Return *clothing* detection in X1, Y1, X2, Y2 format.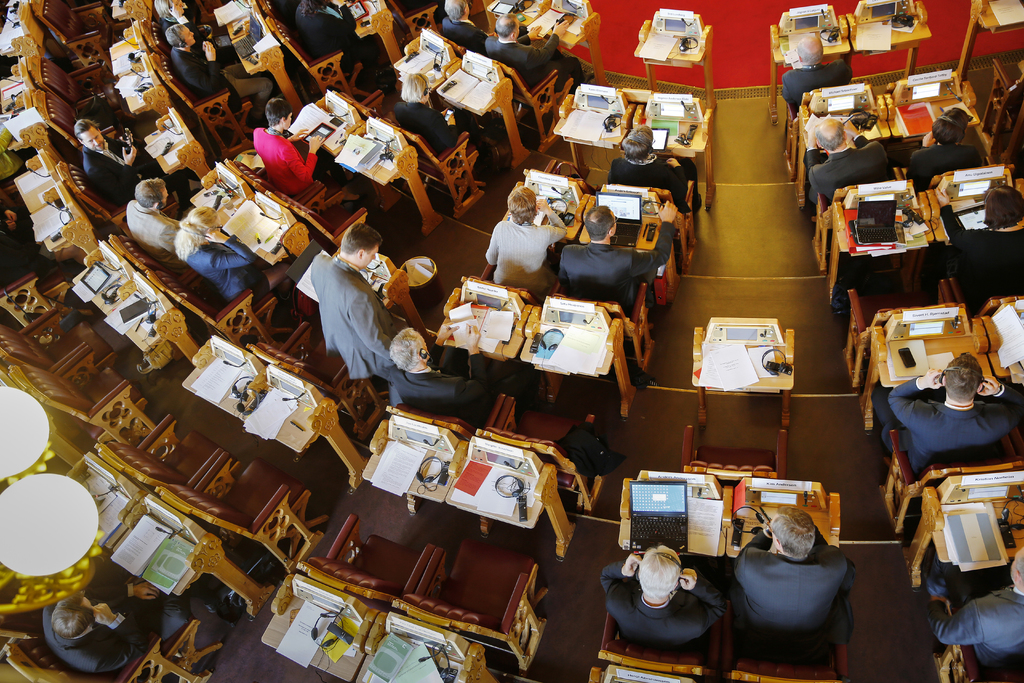
951, 226, 1023, 314.
